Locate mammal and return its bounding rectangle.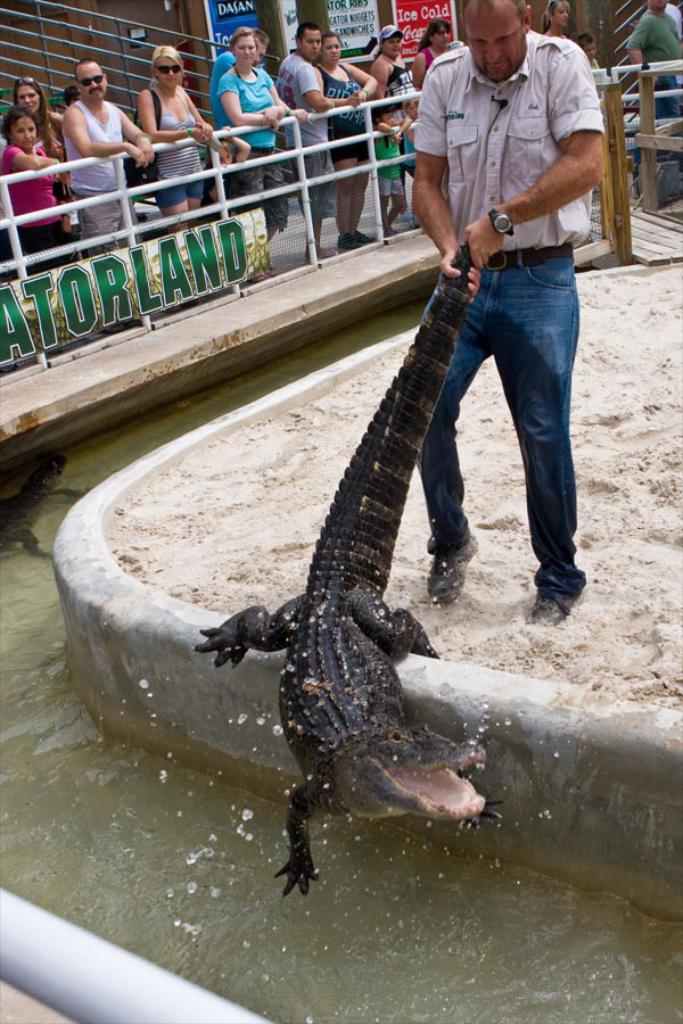
region(541, 0, 571, 42).
